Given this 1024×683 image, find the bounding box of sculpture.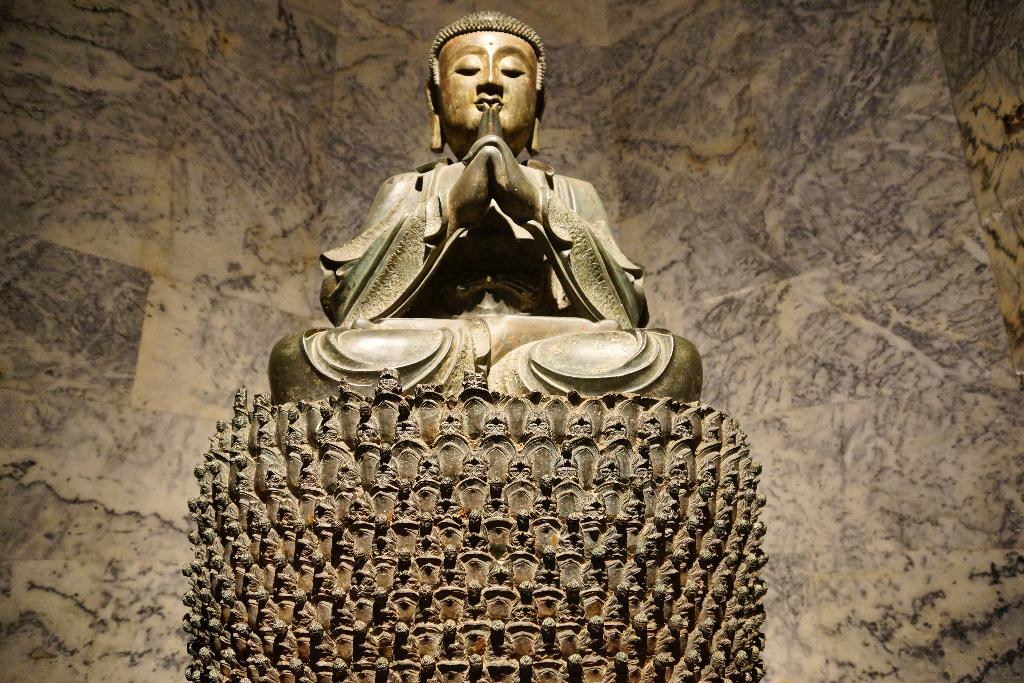
pyautogui.locateOnScreen(479, 475, 518, 520).
